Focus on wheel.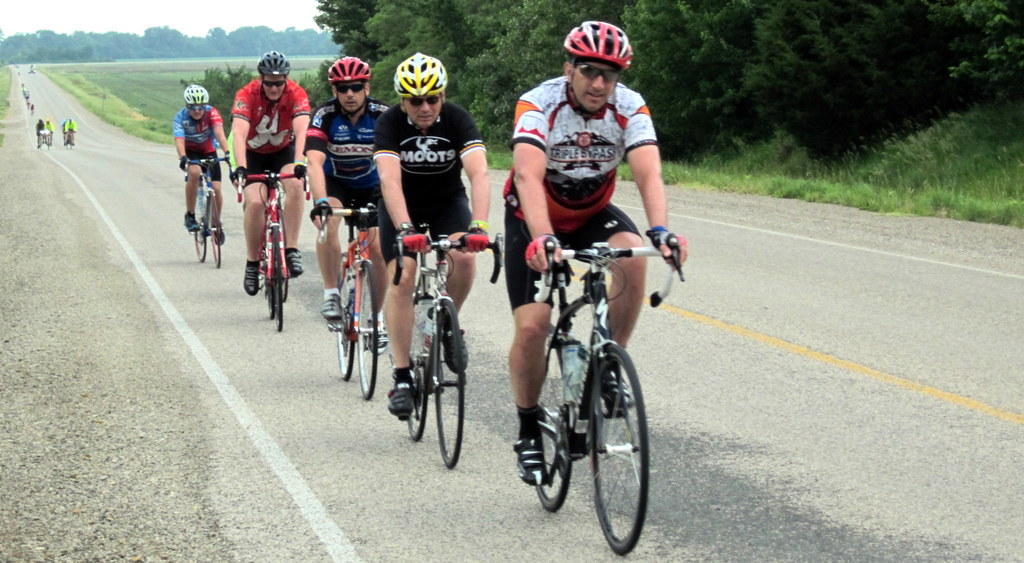
Focused at <bbox>269, 222, 283, 331</bbox>.
